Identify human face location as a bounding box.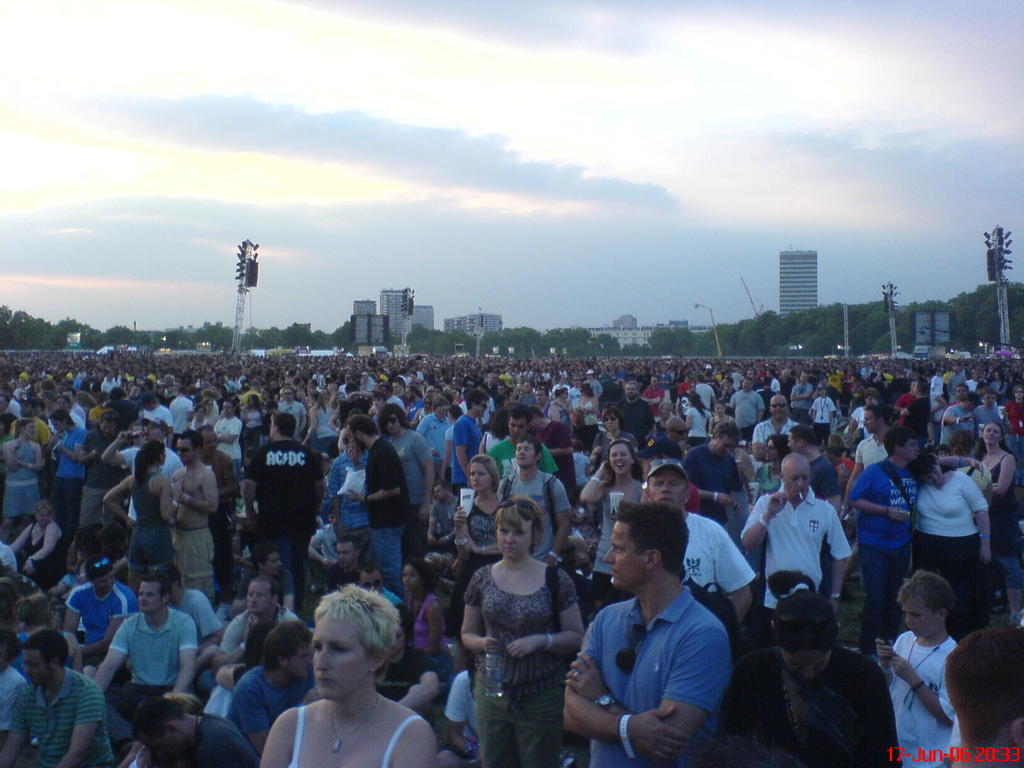
<region>495, 515, 533, 563</region>.
